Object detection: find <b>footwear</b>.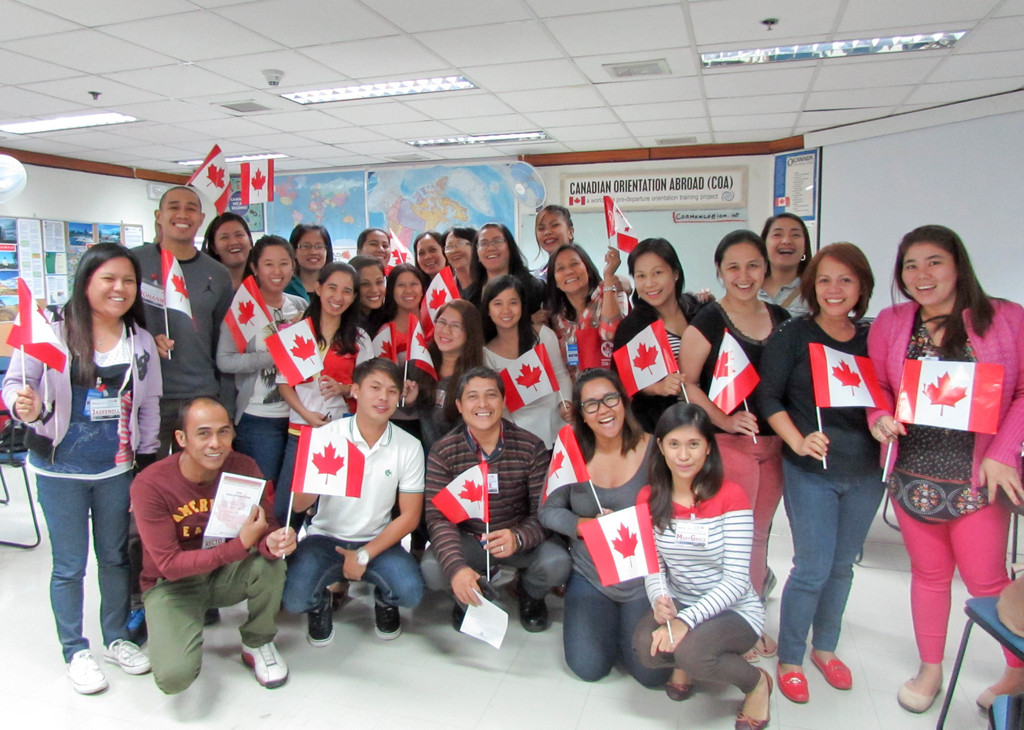
[104, 637, 157, 674].
